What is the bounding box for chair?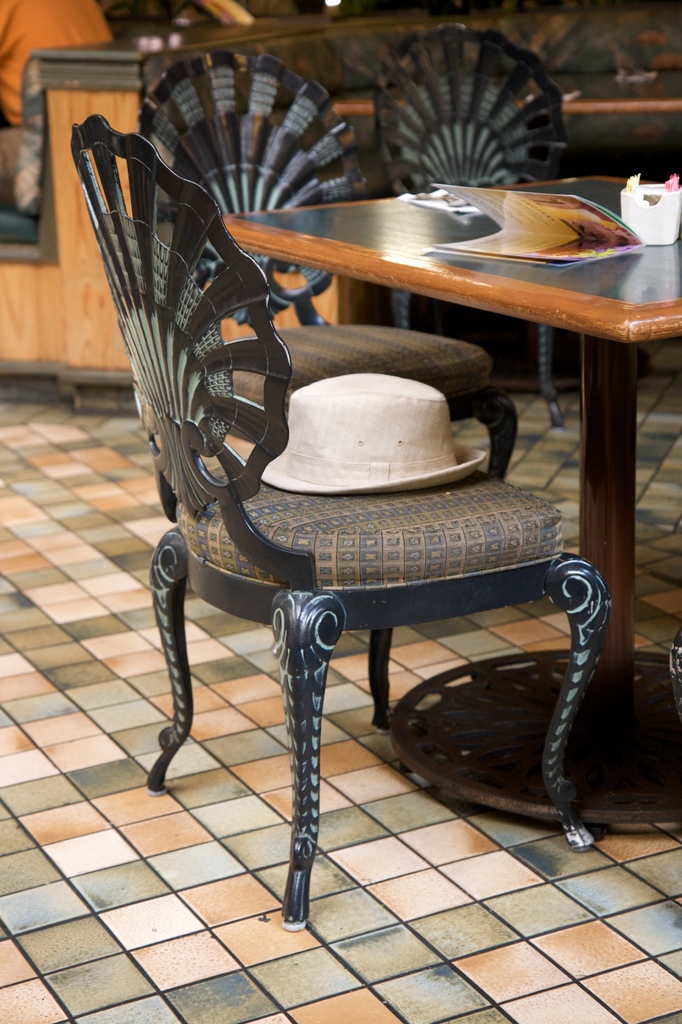
139, 49, 519, 478.
